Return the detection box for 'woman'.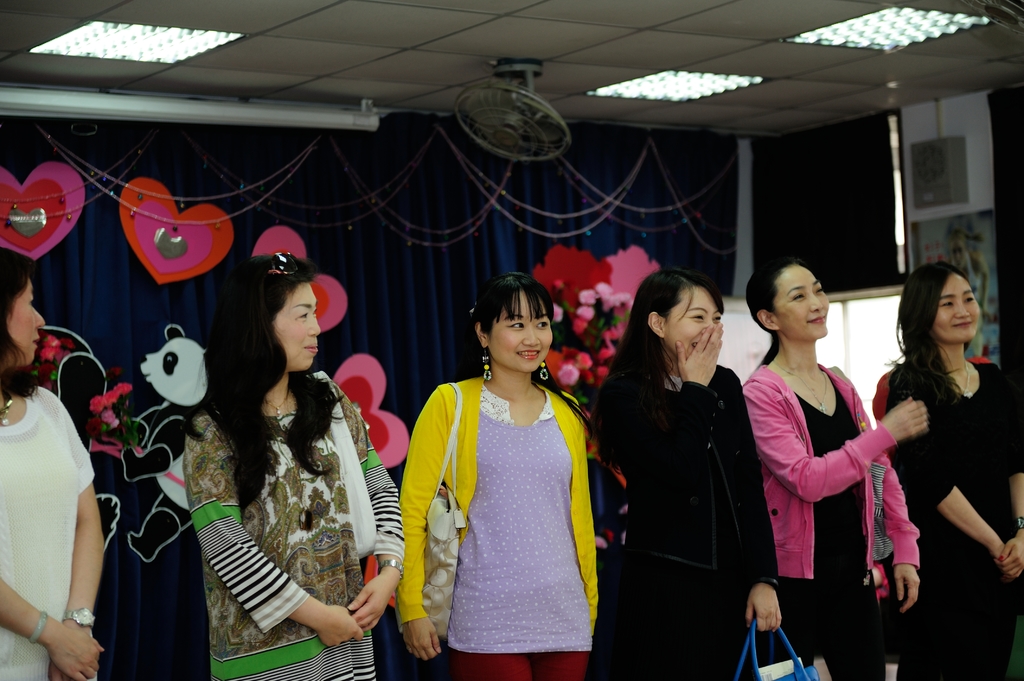
<region>0, 246, 111, 680</region>.
